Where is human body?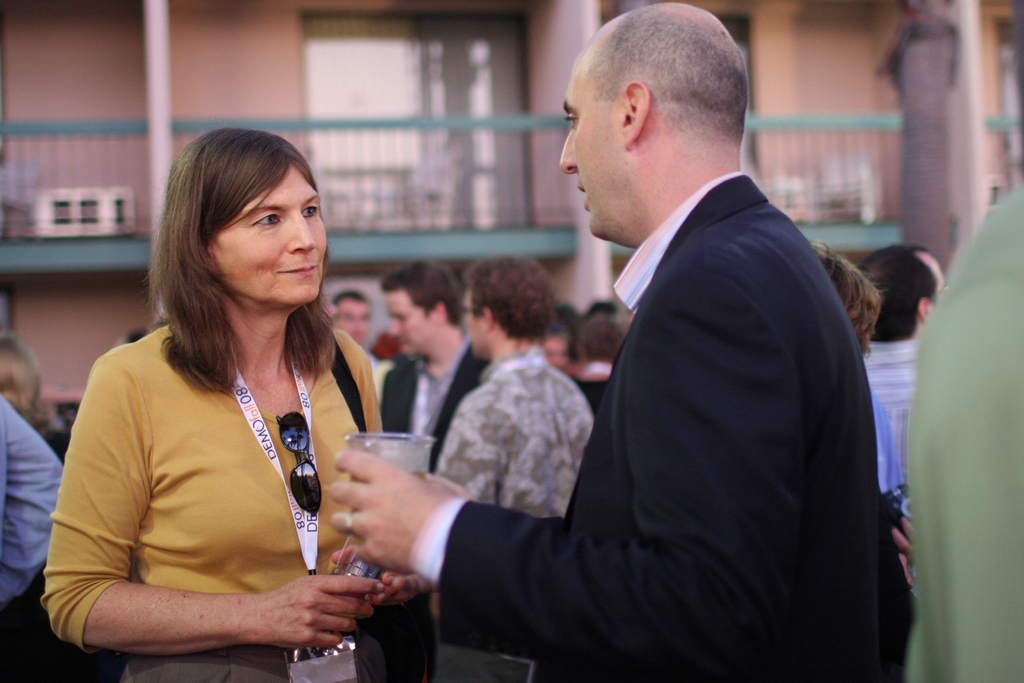
x1=354 y1=334 x2=492 y2=682.
